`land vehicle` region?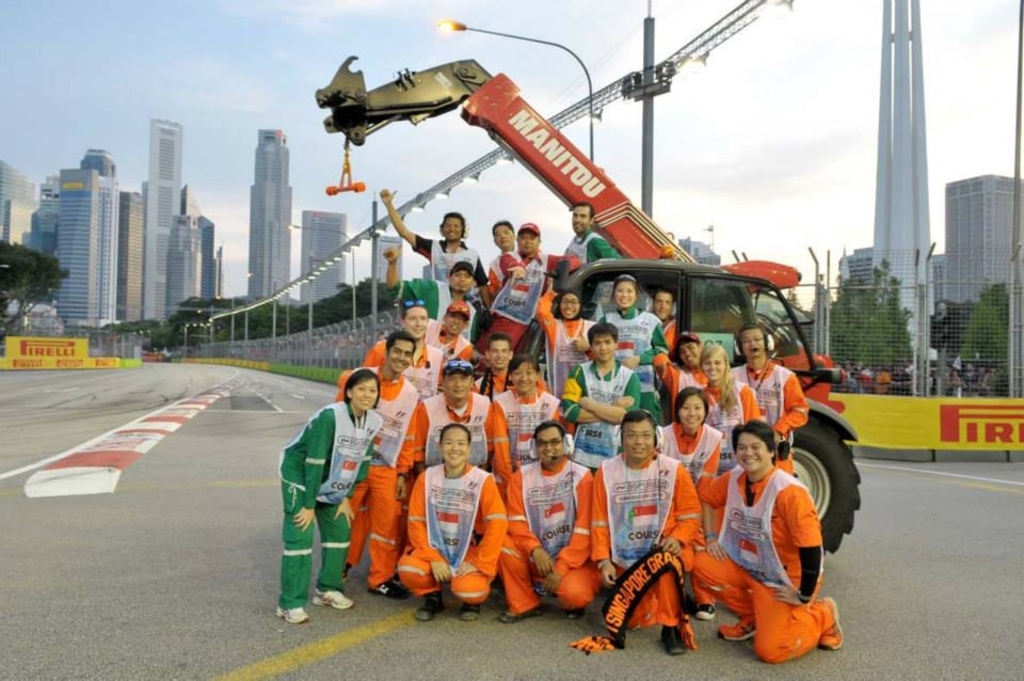
locate(314, 58, 863, 554)
